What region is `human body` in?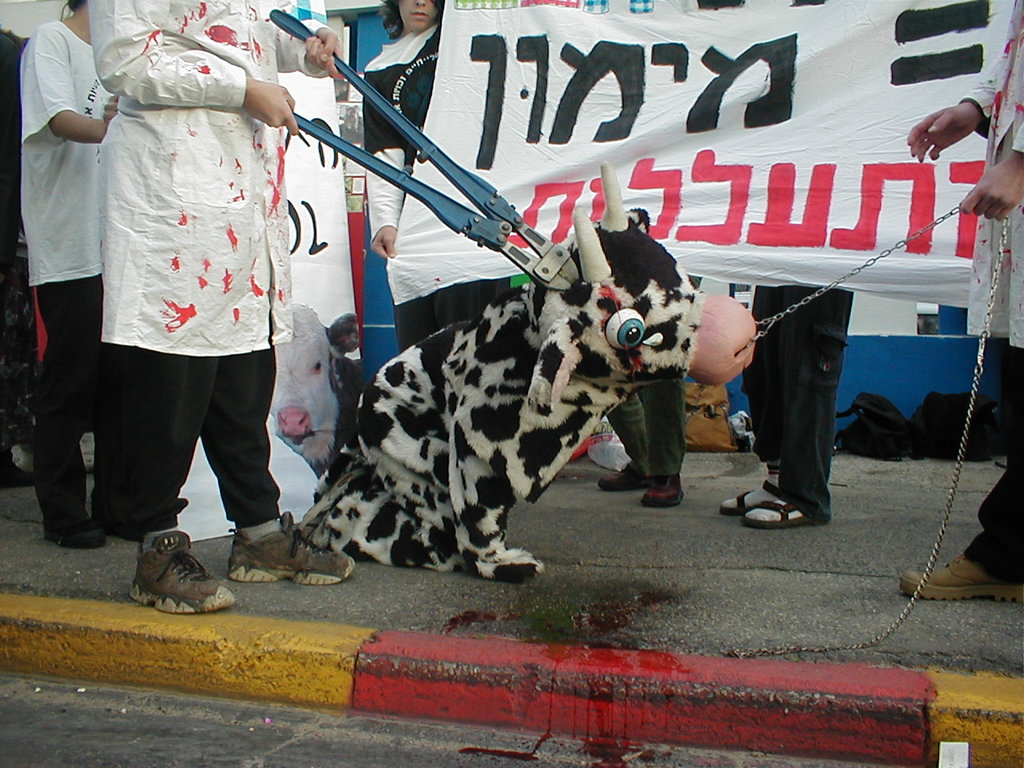
bbox=[18, 16, 146, 550].
